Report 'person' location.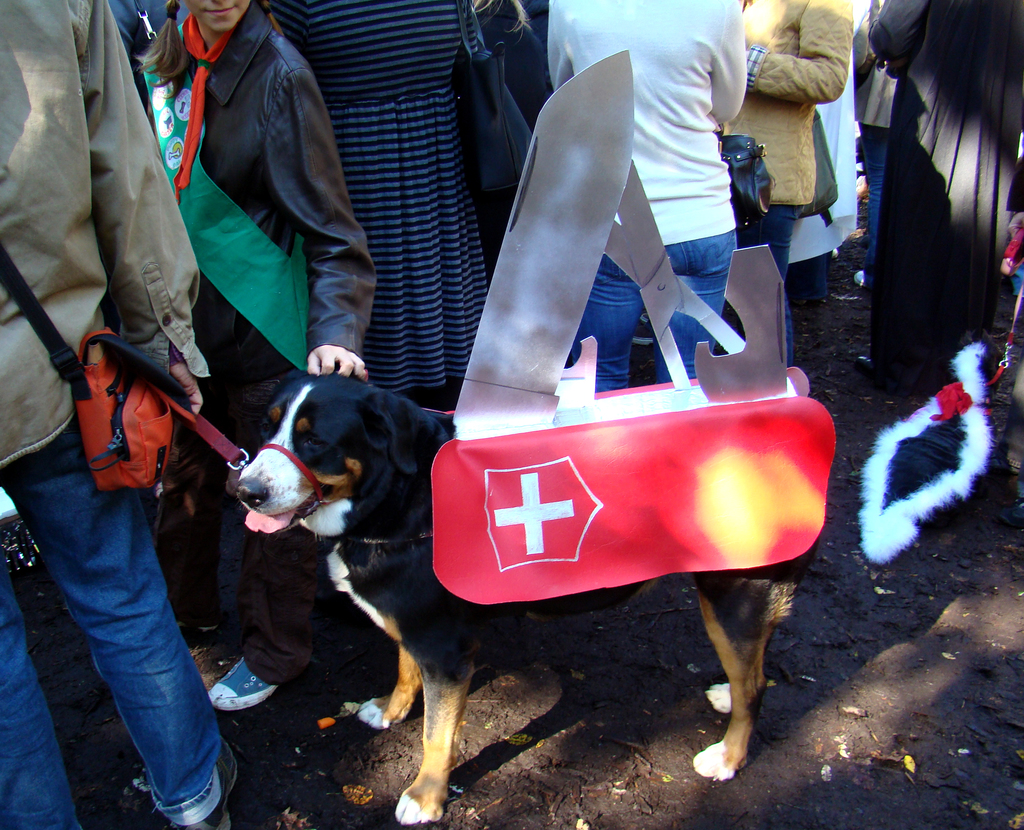
Report: <region>268, 0, 494, 403</region>.
